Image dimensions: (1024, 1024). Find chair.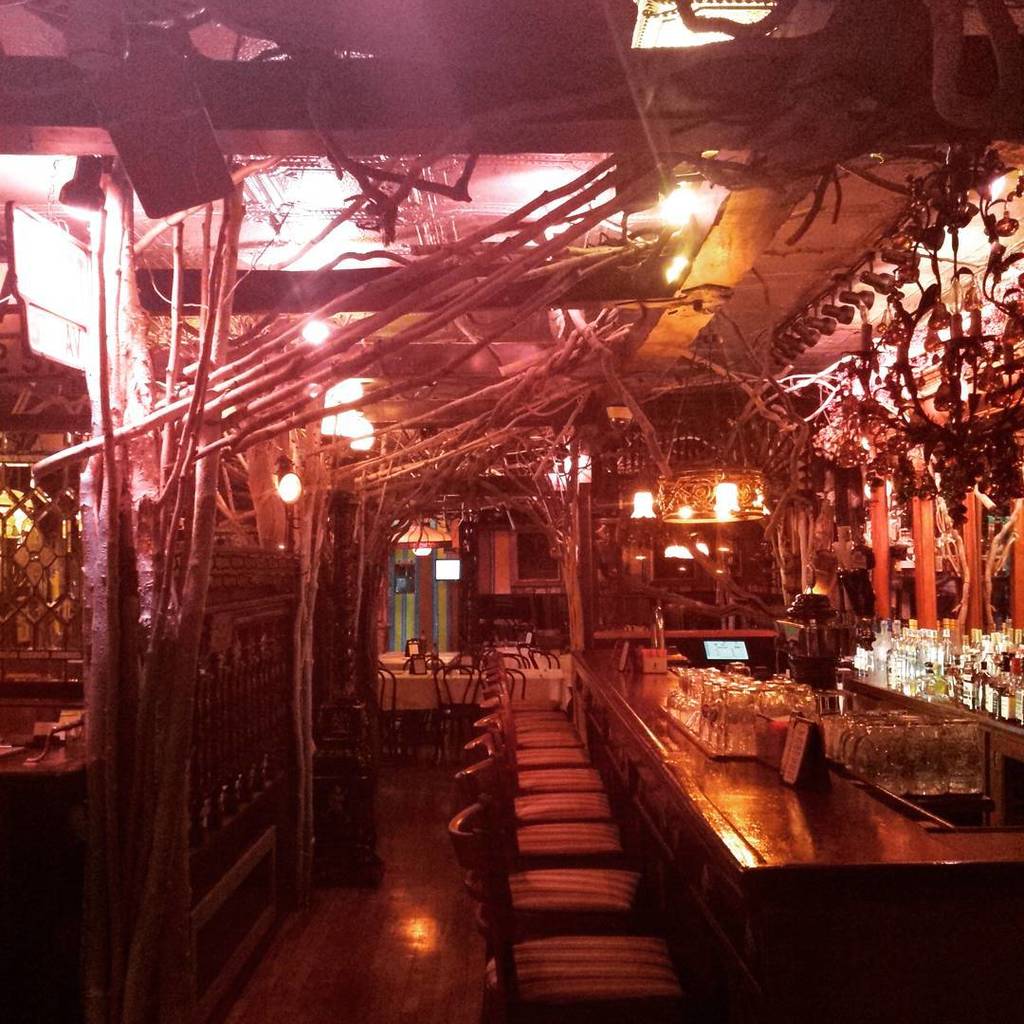
518,650,559,678.
